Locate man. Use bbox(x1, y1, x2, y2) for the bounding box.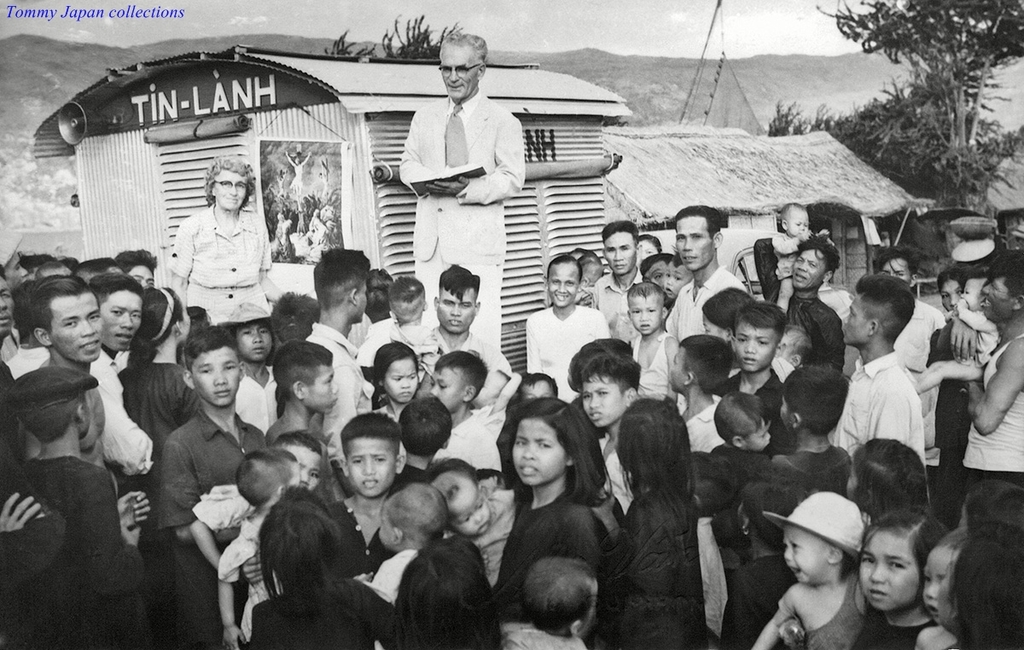
bbox(387, 261, 505, 383).
